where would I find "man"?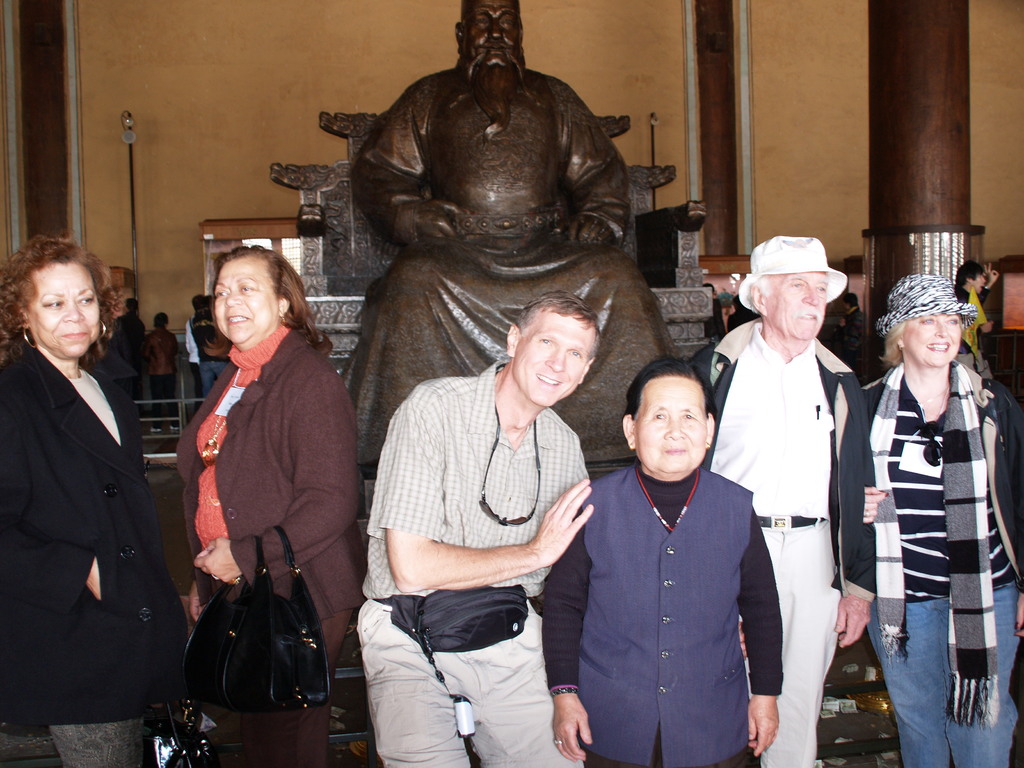
At [356, 289, 593, 766].
